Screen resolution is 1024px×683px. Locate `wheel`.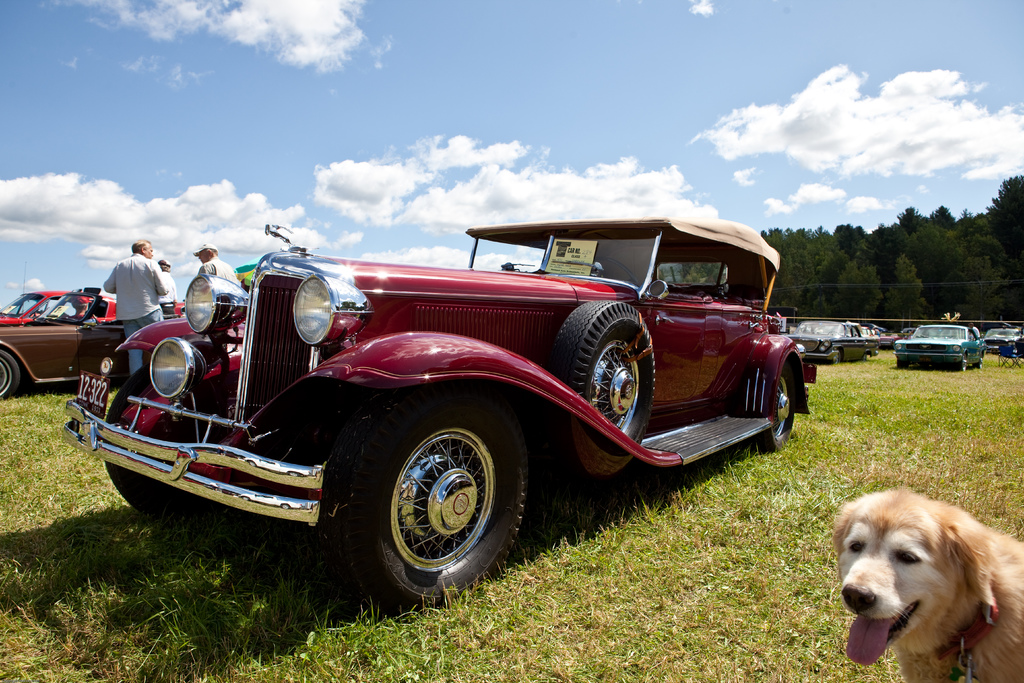
box=[0, 349, 21, 396].
